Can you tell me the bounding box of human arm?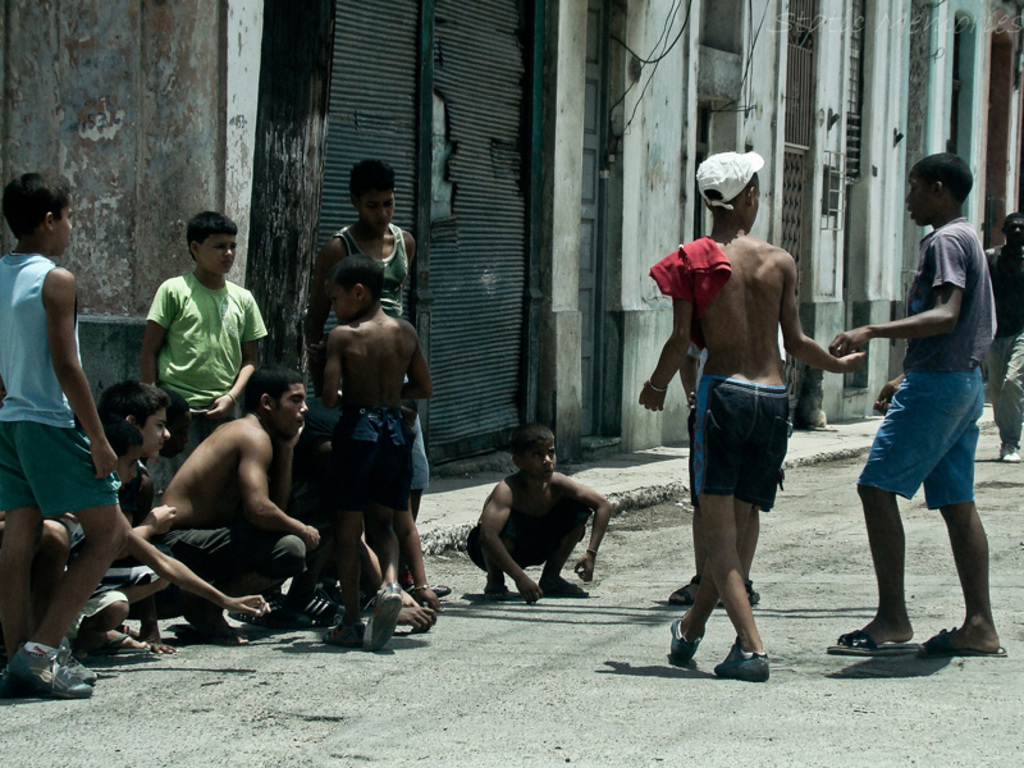
(left=200, top=291, right=271, bottom=416).
